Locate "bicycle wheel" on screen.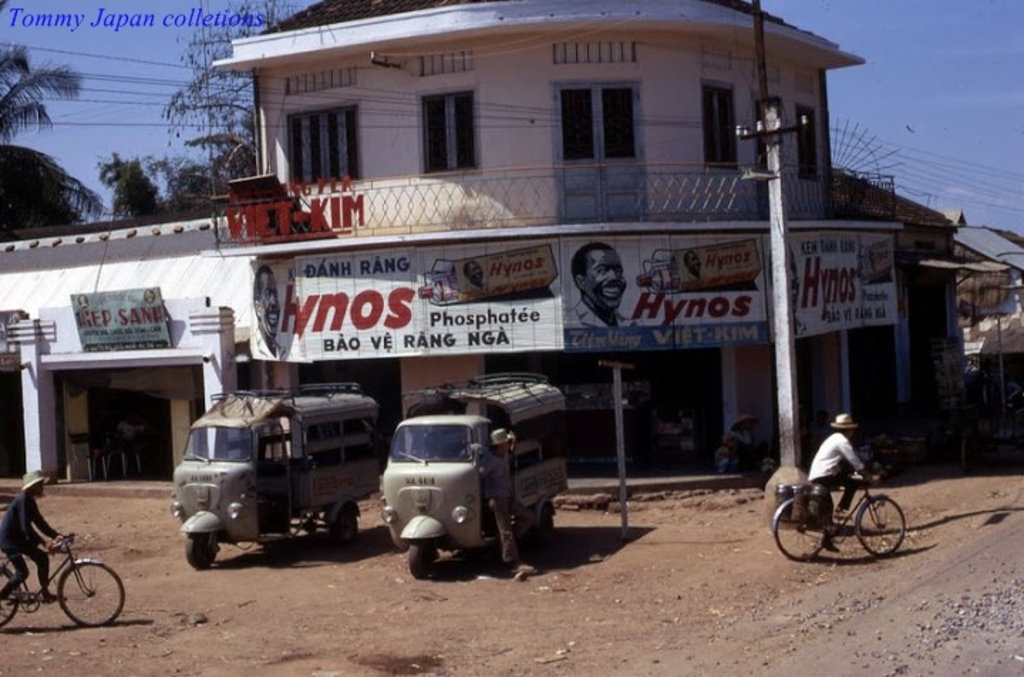
On screen at x1=853, y1=491, x2=906, y2=558.
